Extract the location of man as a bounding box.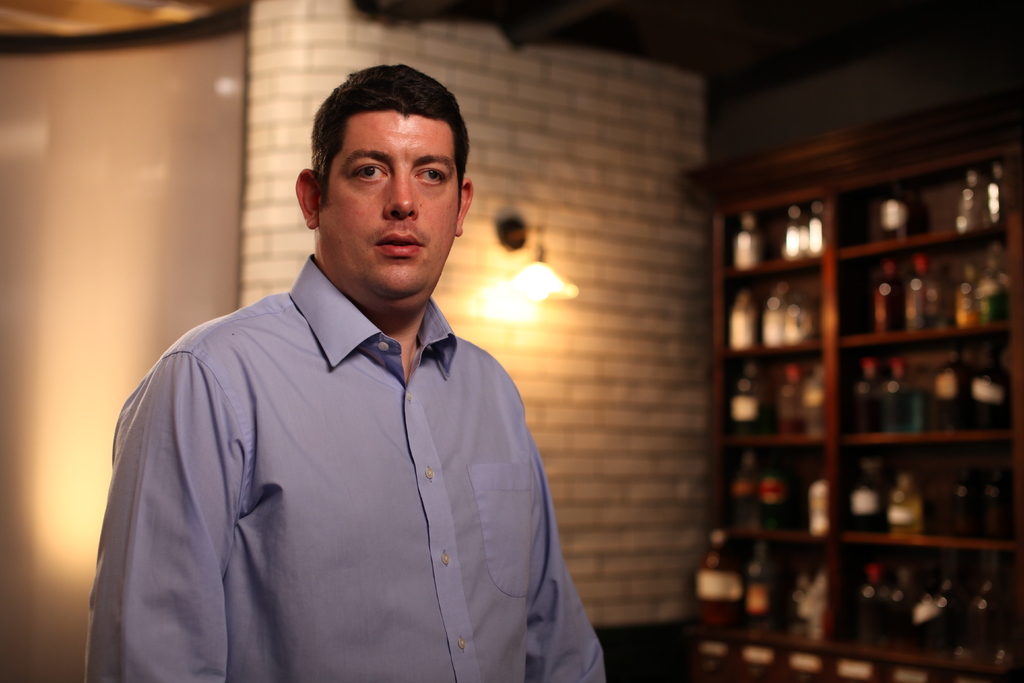
Rect(84, 63, 607, 682).
